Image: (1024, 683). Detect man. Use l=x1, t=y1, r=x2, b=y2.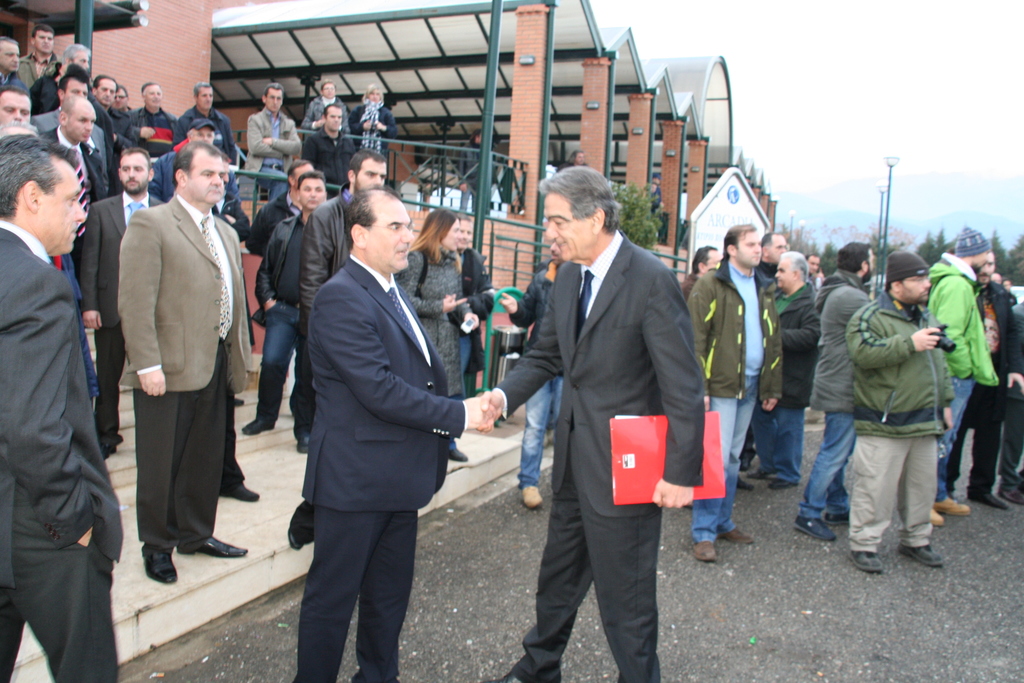
l=0, t=134, r=116, b=682.
